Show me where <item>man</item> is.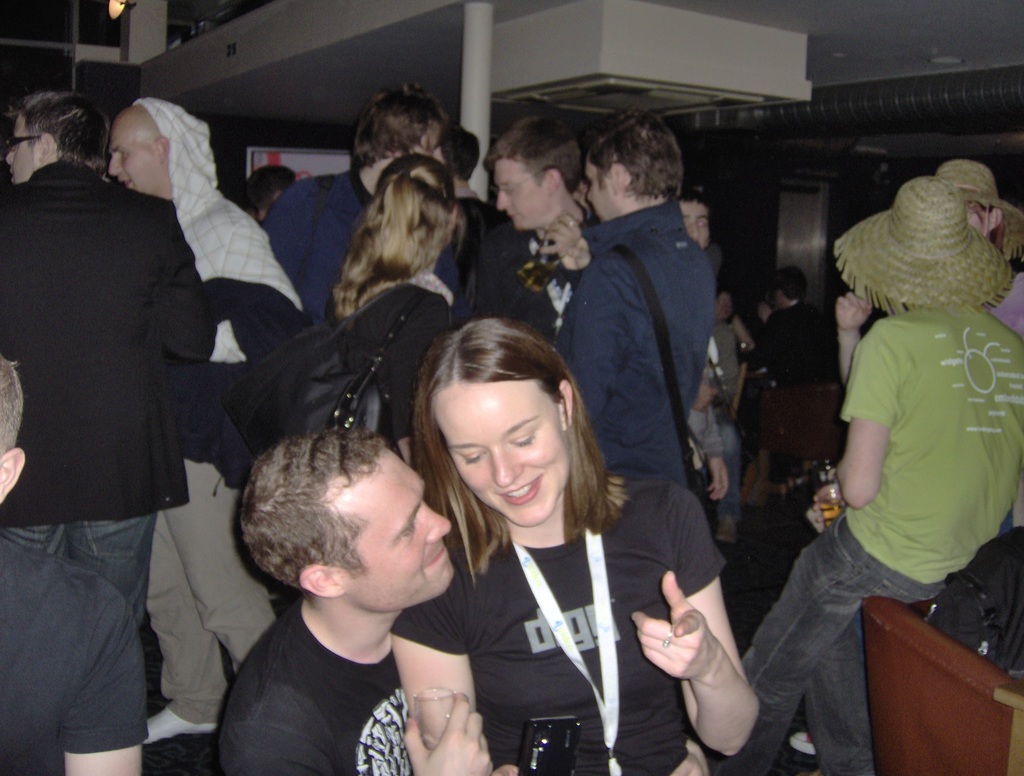
<item>man</item> is at 689:188:731:503.
